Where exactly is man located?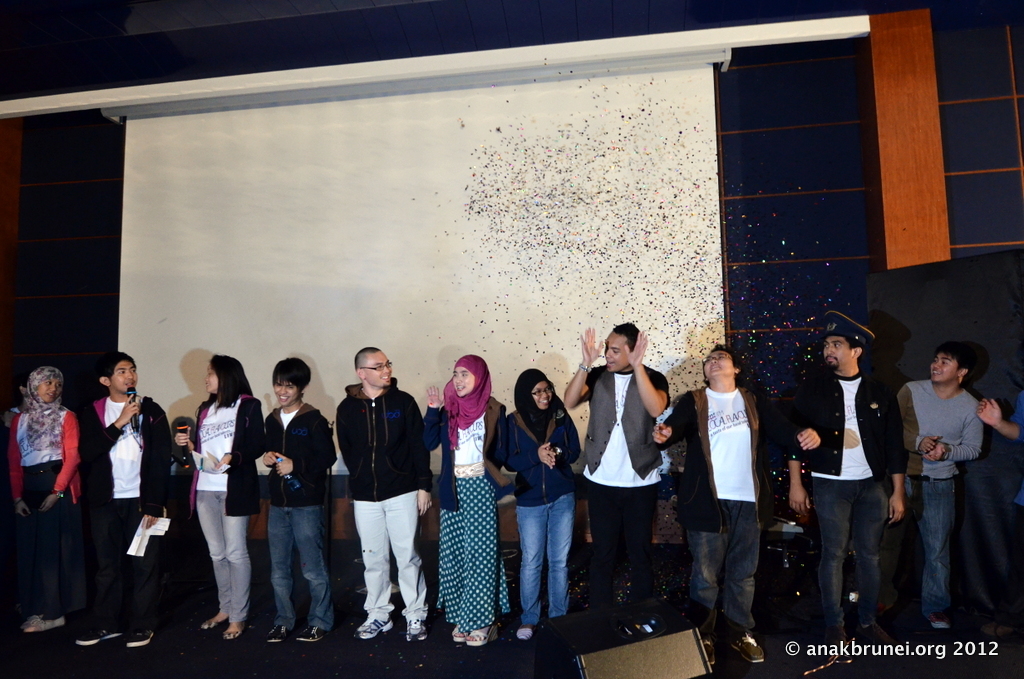
Its bounding box is {"left": 565, "top": 318, "right": 669, "bottom": 603}.
